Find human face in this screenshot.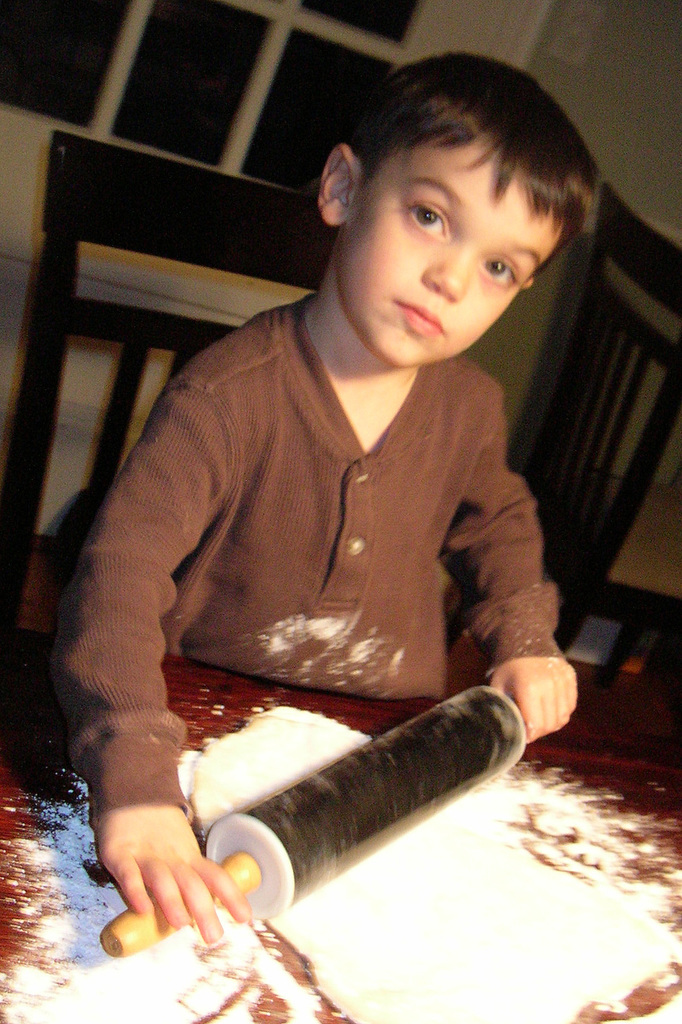
The bounding box for human face is 335/131/559/360.
